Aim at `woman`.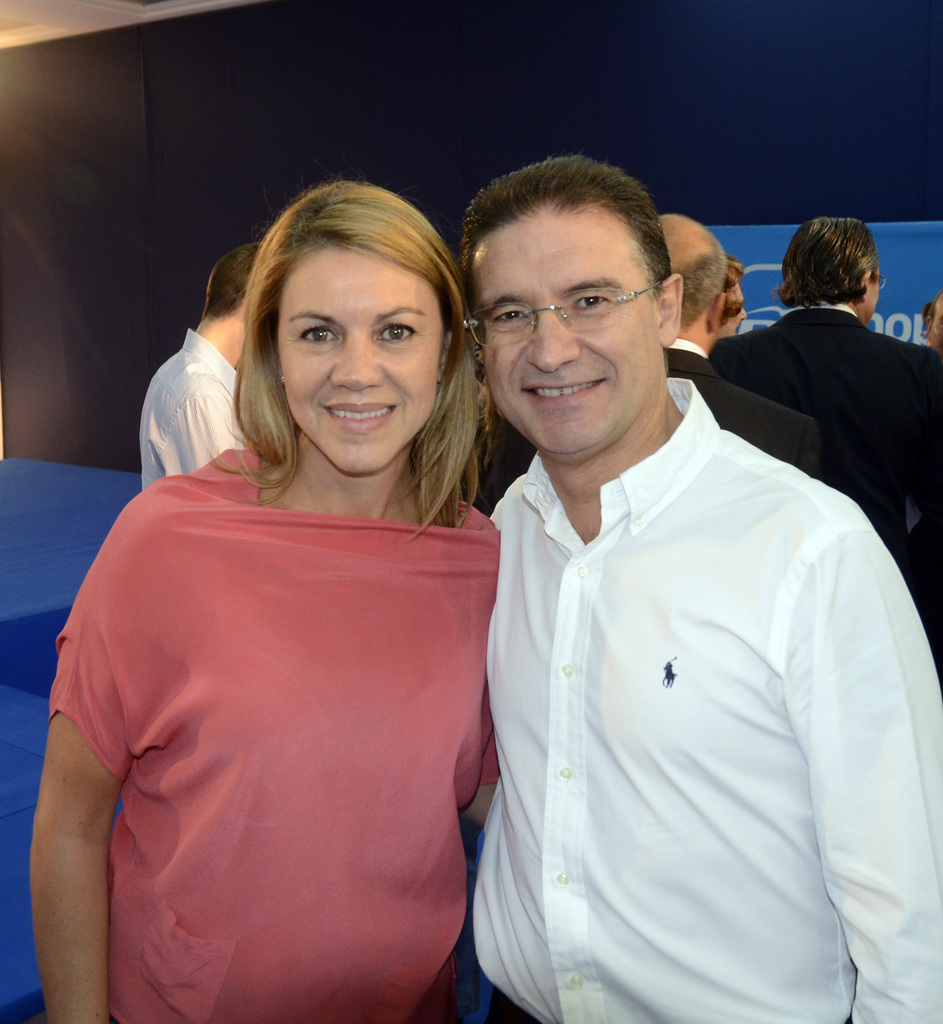
Aimed at bbox=[29, 175, 504, 1023].
